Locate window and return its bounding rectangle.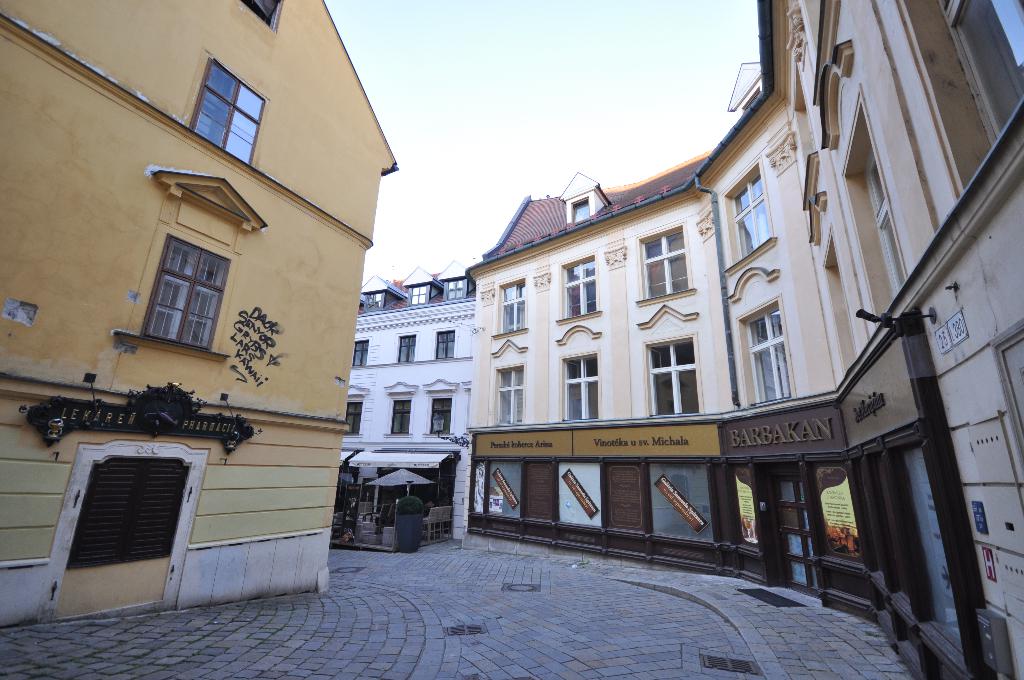
l=653, t=339, r=696, b=421.
